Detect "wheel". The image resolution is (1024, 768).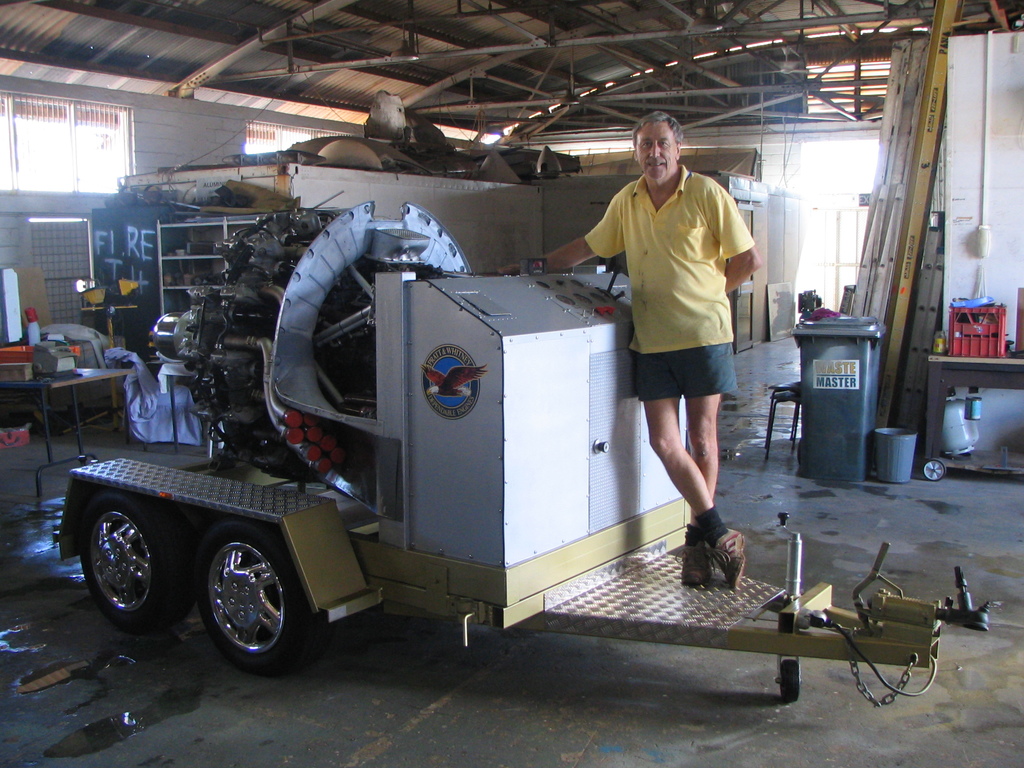
(left=187, top=503, right=319, bottom=675).
